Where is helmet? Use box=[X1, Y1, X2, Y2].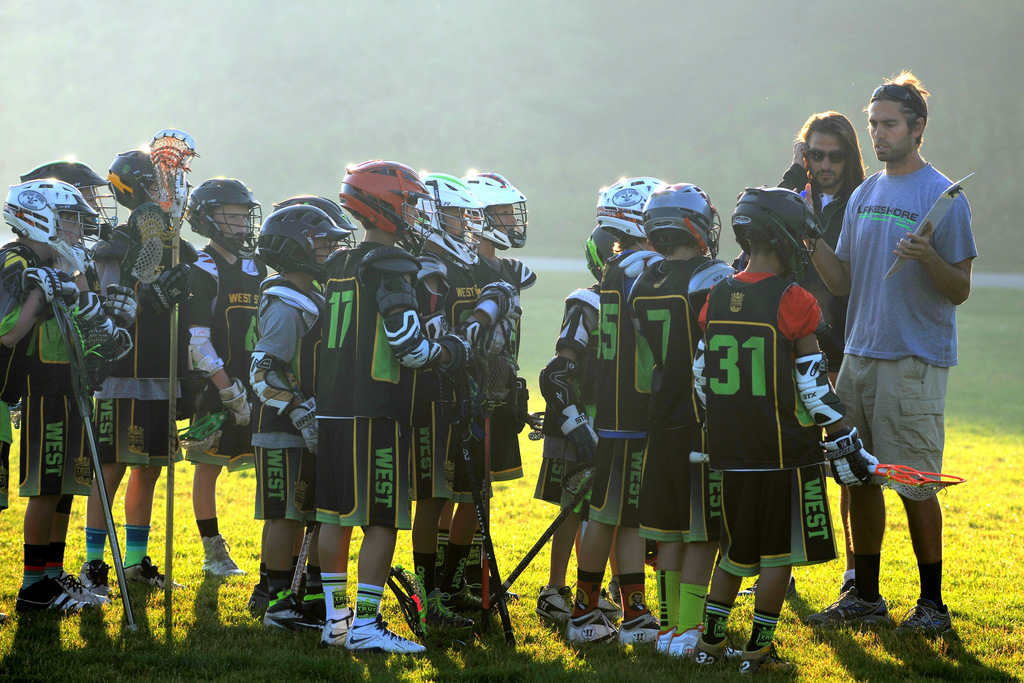
box=[108, 147, 193, 225].
